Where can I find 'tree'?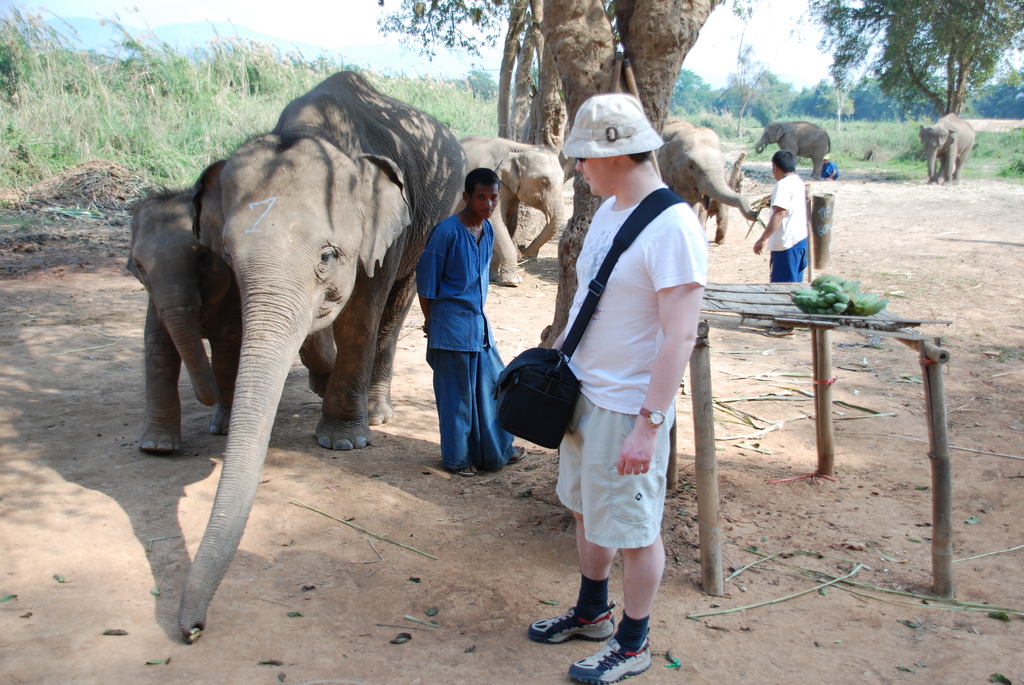
You can find it at (796,0,1023,127).
